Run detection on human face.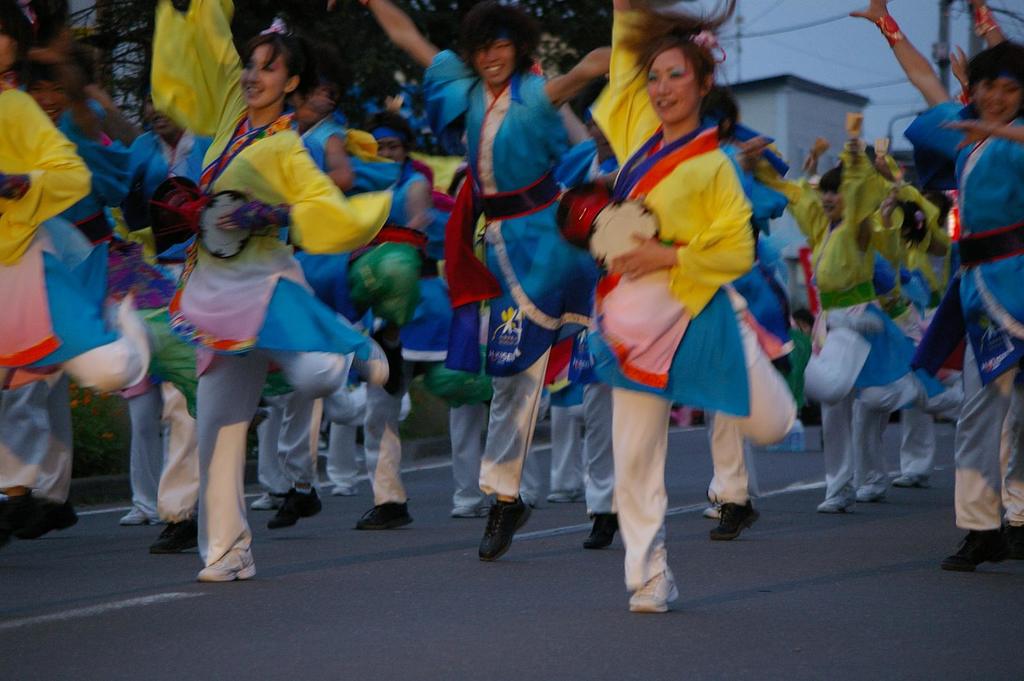
Result: rect(979, 76, 1016, 127).
